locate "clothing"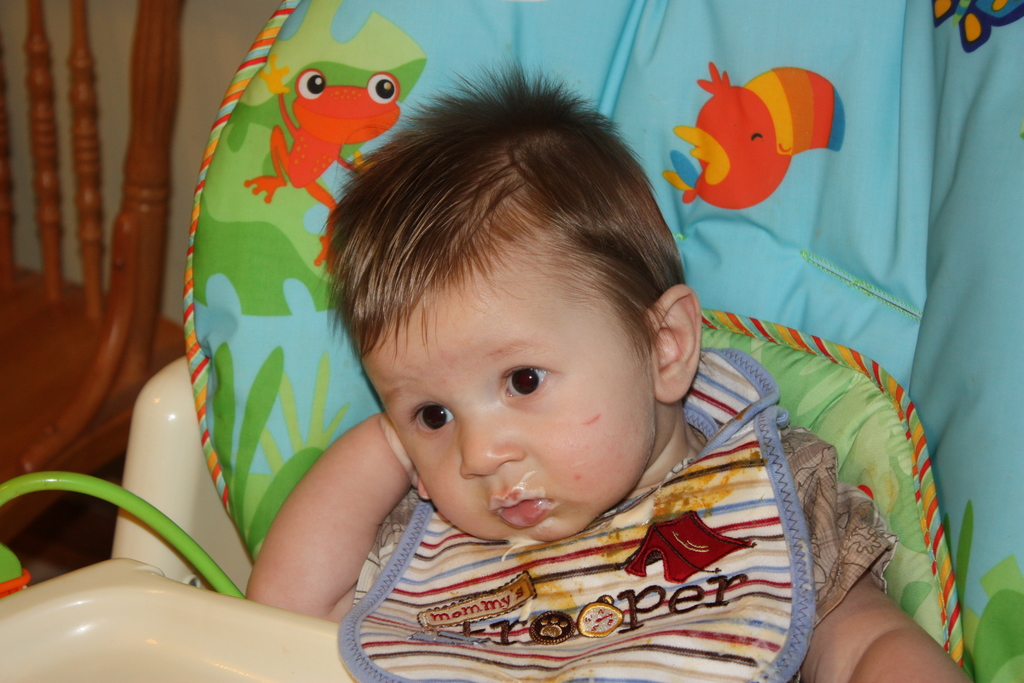
BBox(342, 341, 898, 682)
